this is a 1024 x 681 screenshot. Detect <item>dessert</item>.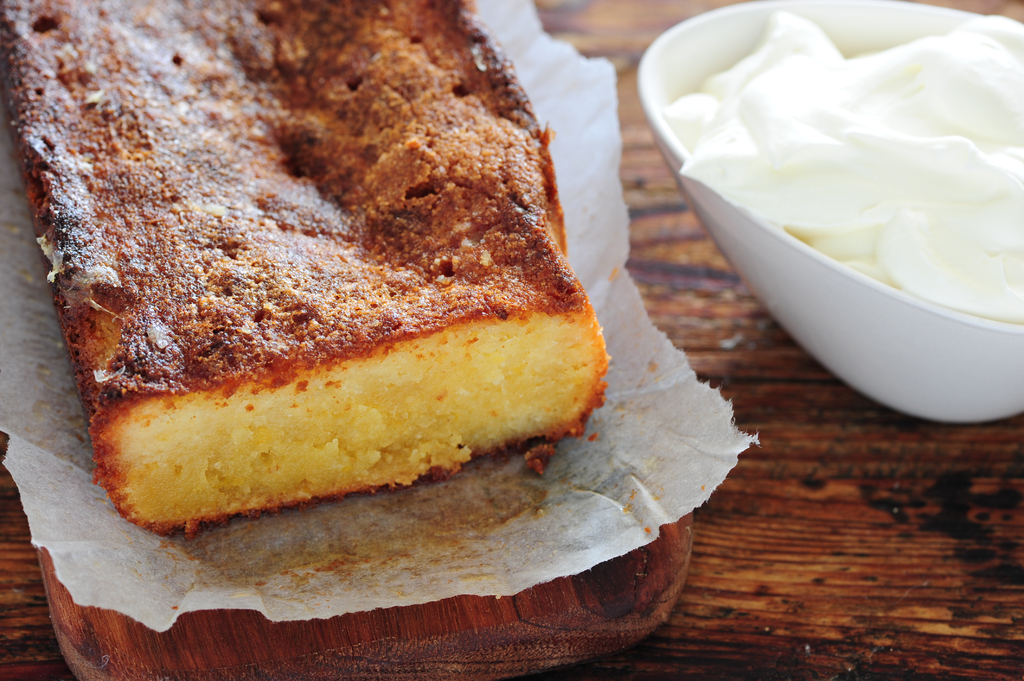
BBox(55, 11, 620, 575).
